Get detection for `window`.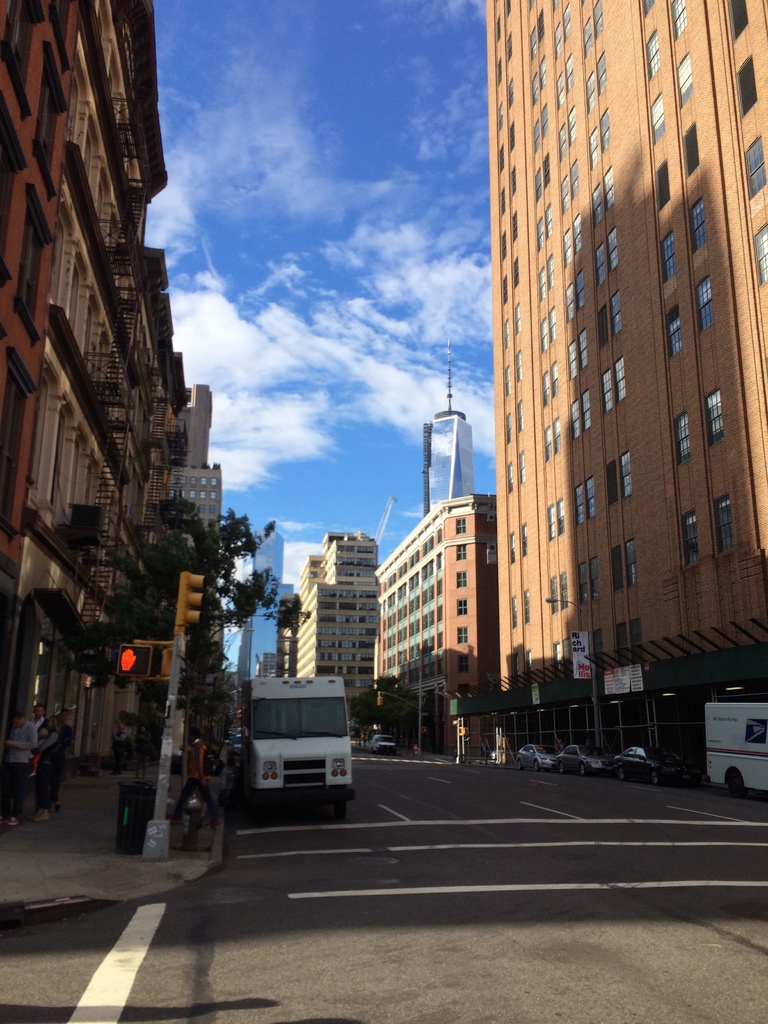
Detection: x1=511 y1=211 x2=519 y2=242.
